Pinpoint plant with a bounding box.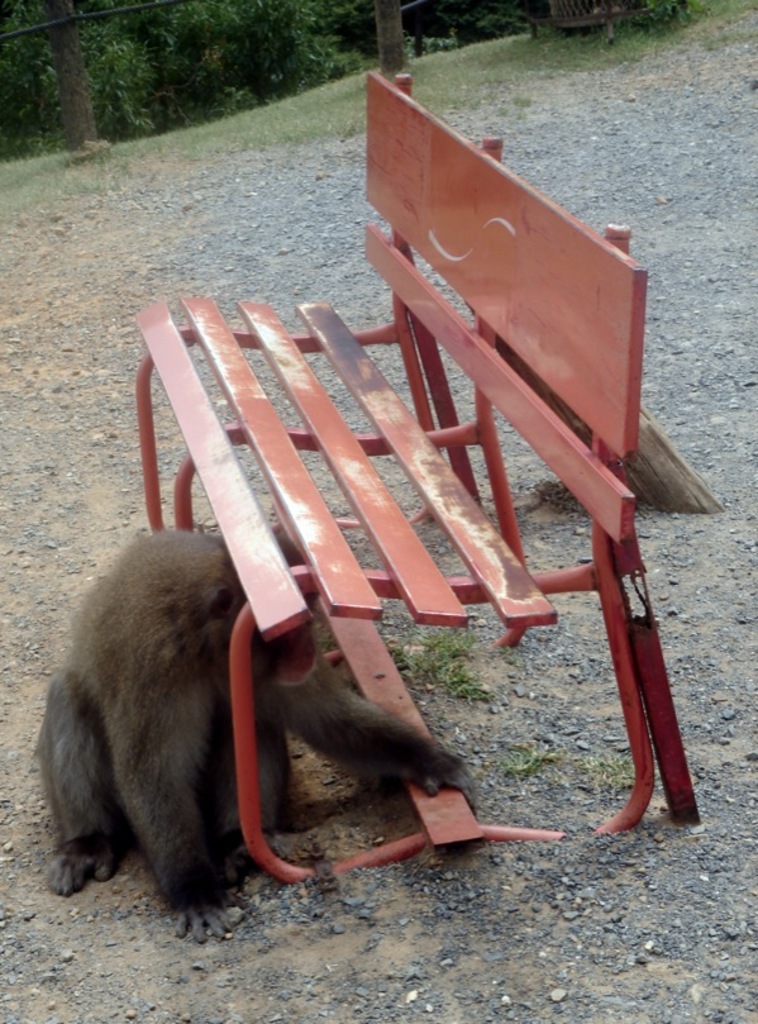
345 614 477 708.
